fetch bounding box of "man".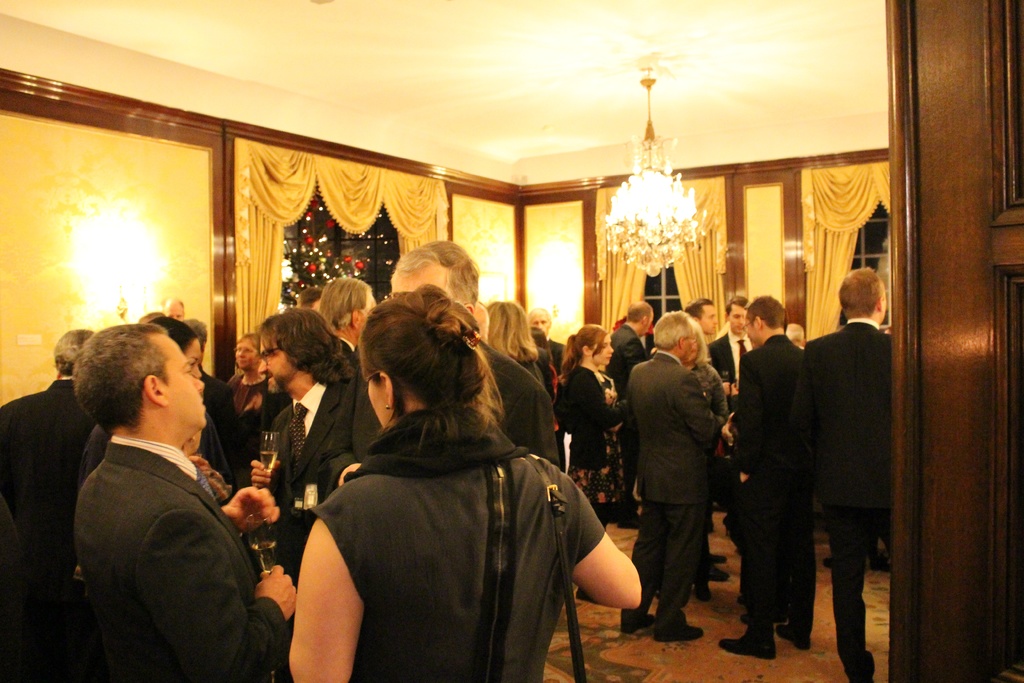
Bbox: BBox(610, 302, 655, 527).
